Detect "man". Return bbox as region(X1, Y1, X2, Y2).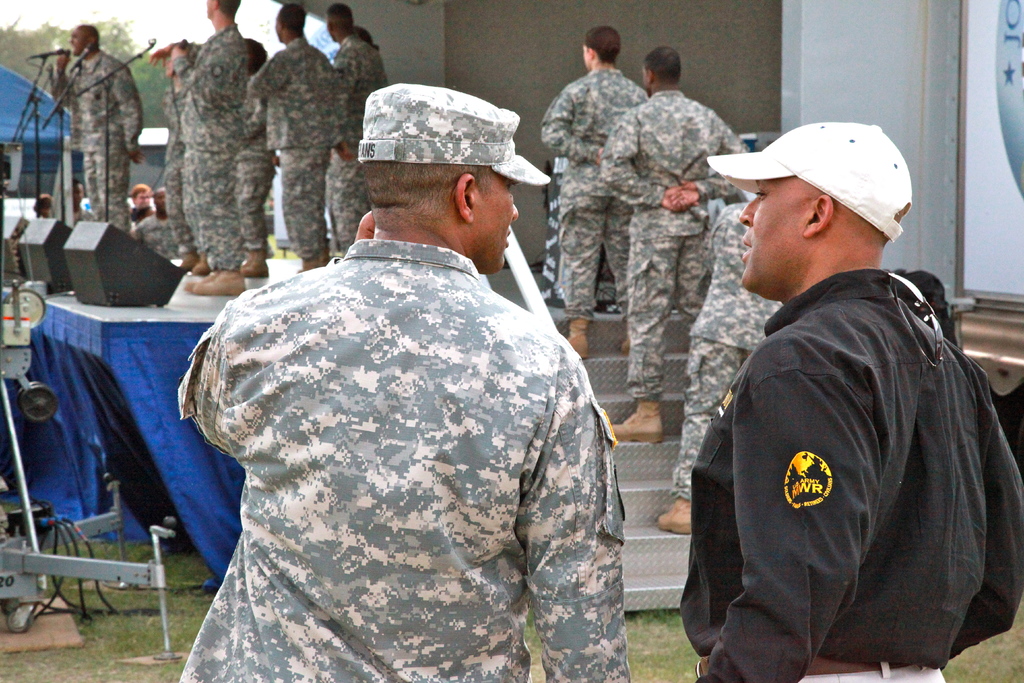
region(138, 185, 168, 228).
